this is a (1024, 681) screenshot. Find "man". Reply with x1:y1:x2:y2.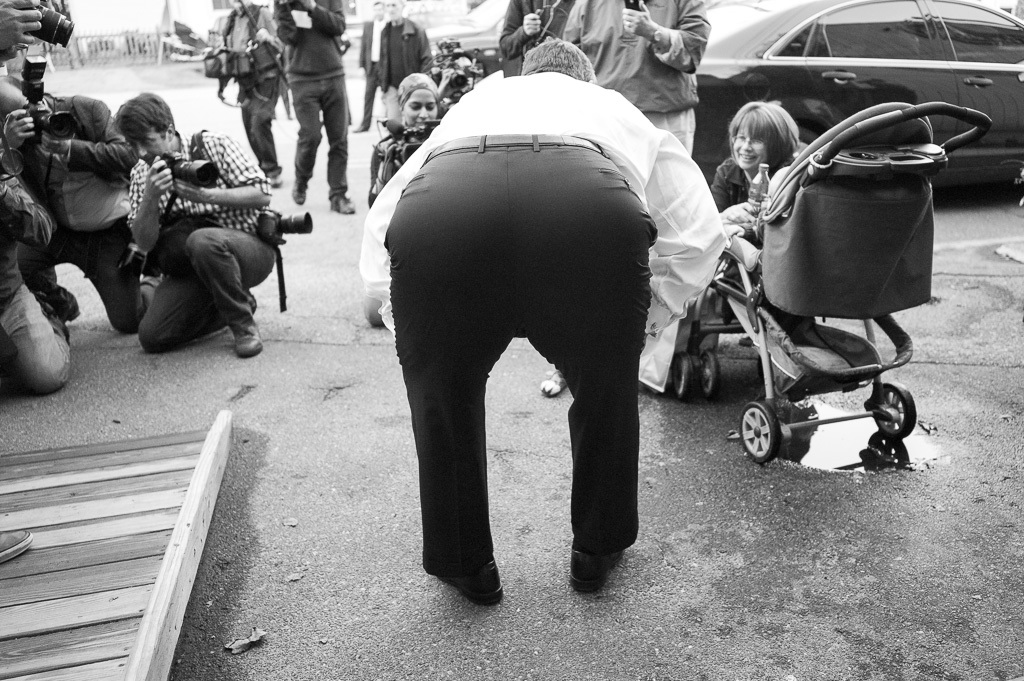
0:166:77:400.
